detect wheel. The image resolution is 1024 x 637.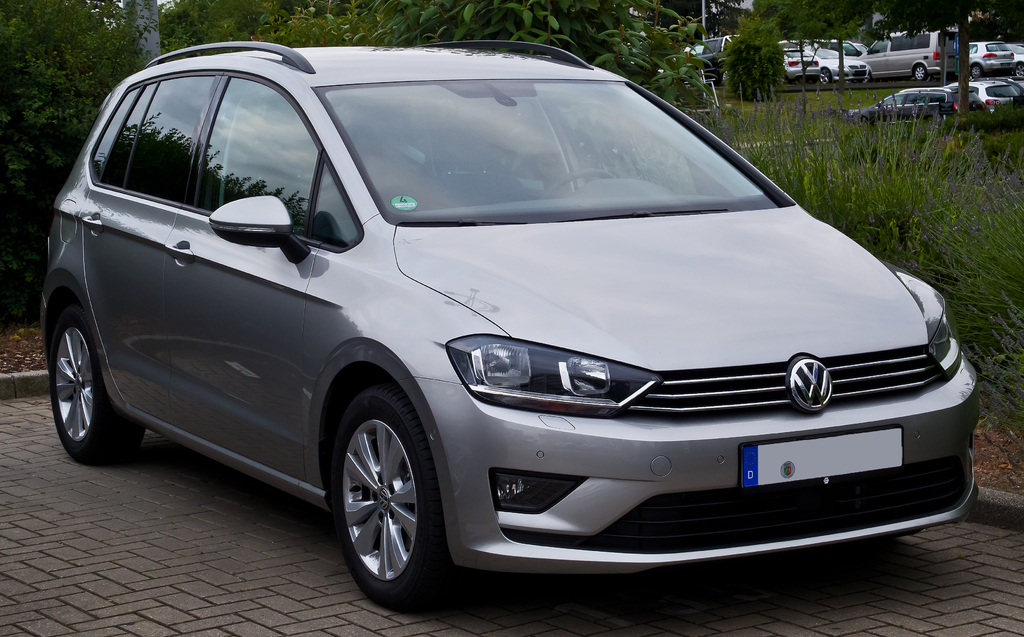
bbox=(319, 385, 459, 618).
